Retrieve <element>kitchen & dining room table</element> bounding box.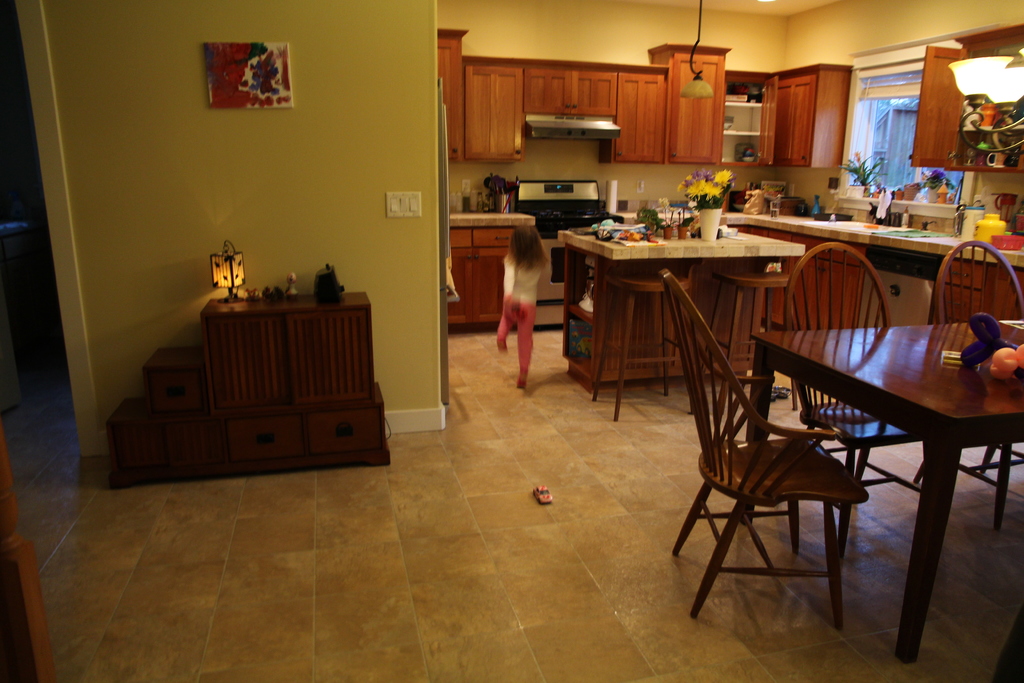
Bounding box: x1=747 y1=317 x2=1023 y2=661.
